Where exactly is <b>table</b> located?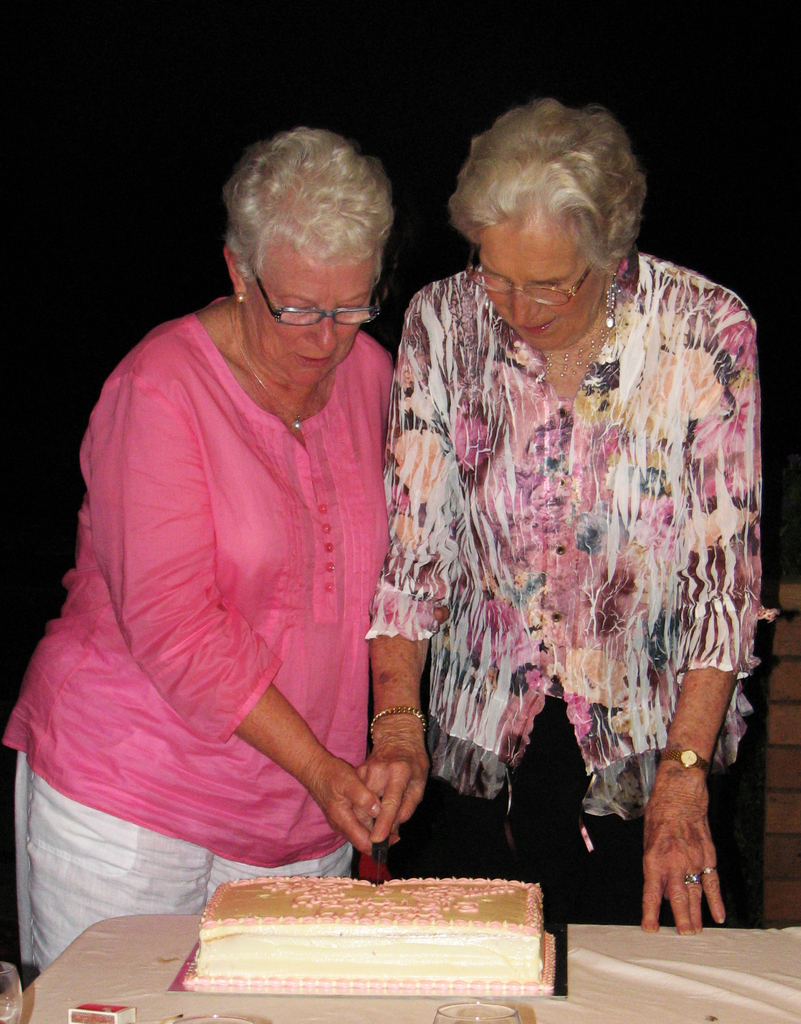
Its bounding box is 0 918 800 1023.
